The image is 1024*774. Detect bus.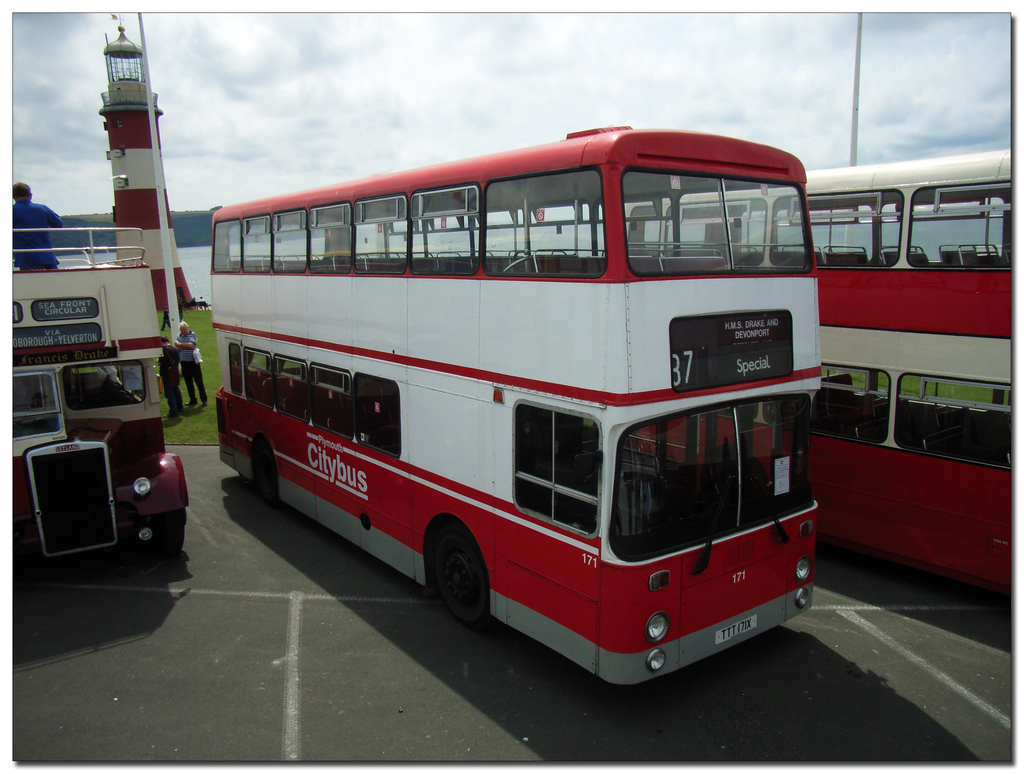
Detection: <bbox>216, 120, 823, 691</bbox>.
